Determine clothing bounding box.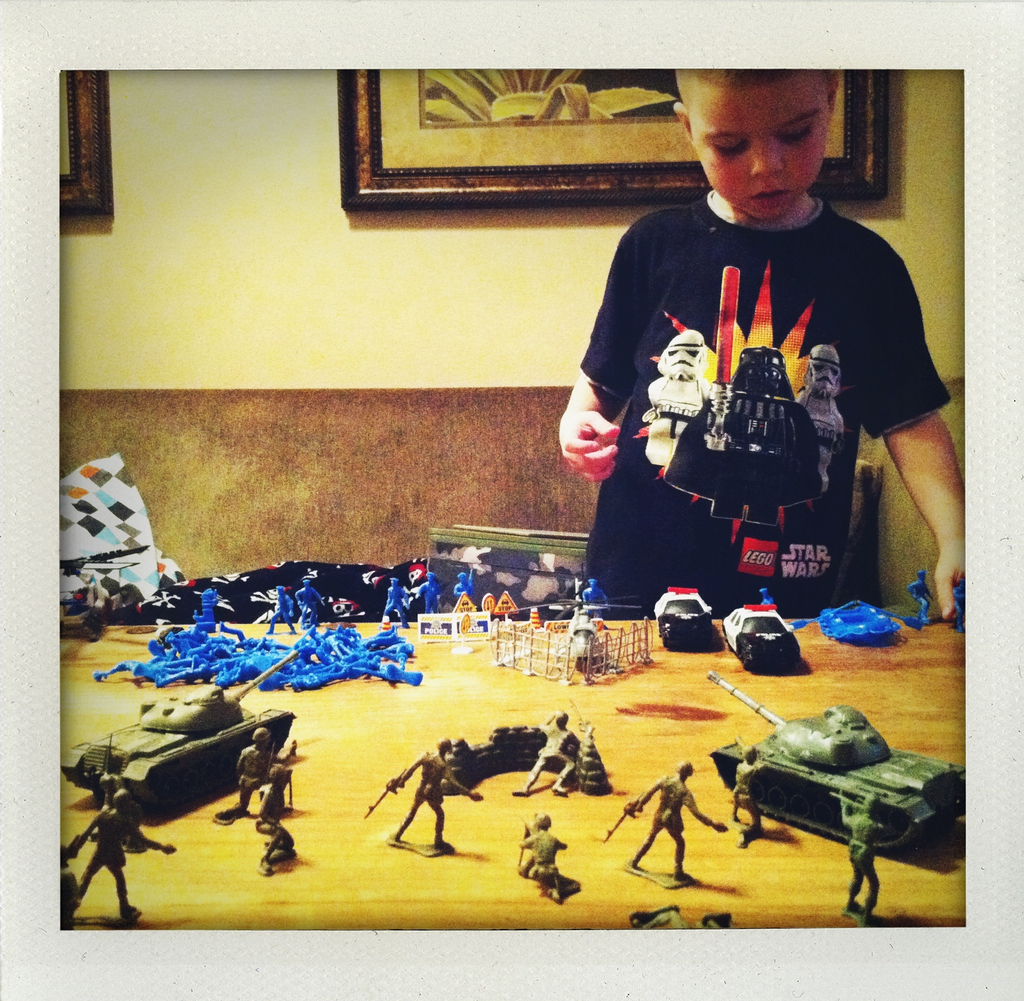
Determined: 518 826 567 884.
